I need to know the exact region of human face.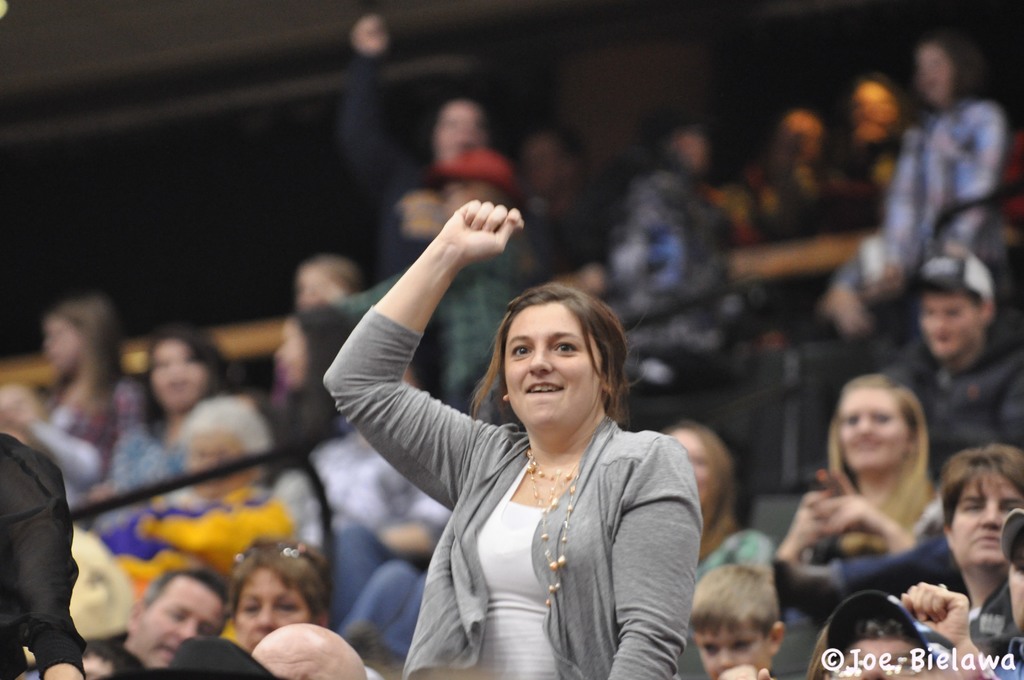
Region: bbox=[954, 474, 1021, 567].
